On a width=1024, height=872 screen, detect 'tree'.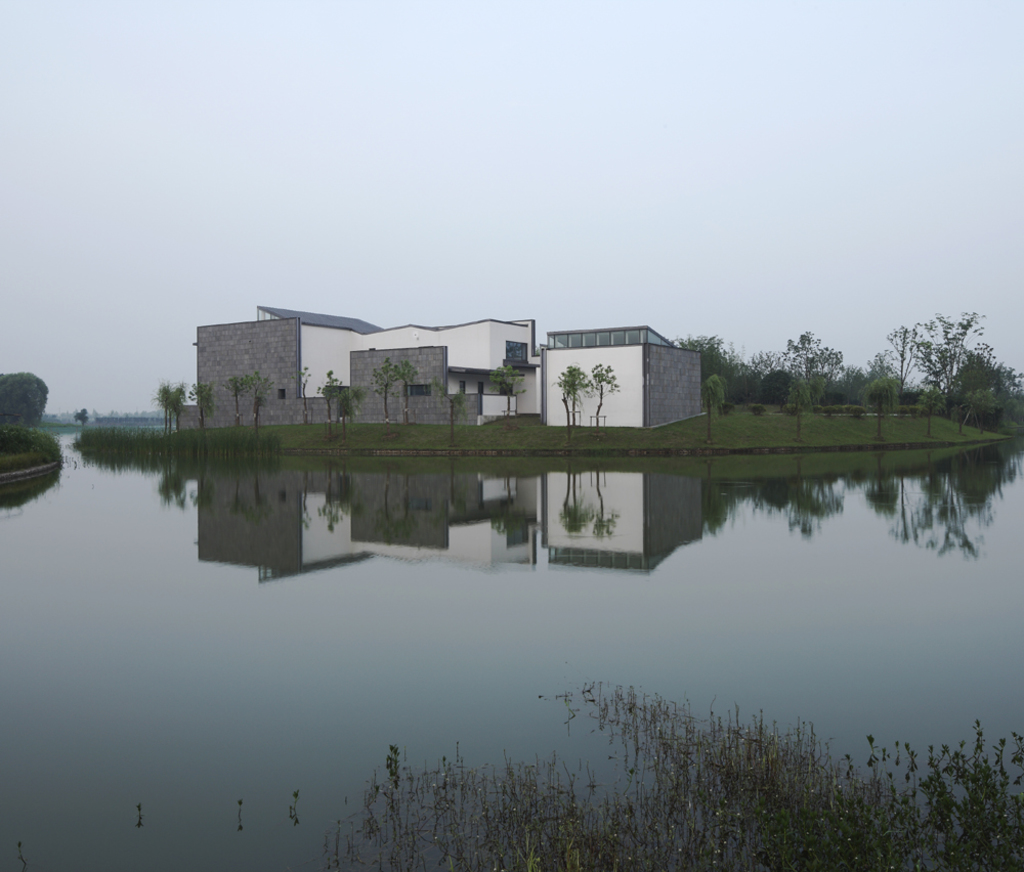
BBox(496, 361, 524, 418).
